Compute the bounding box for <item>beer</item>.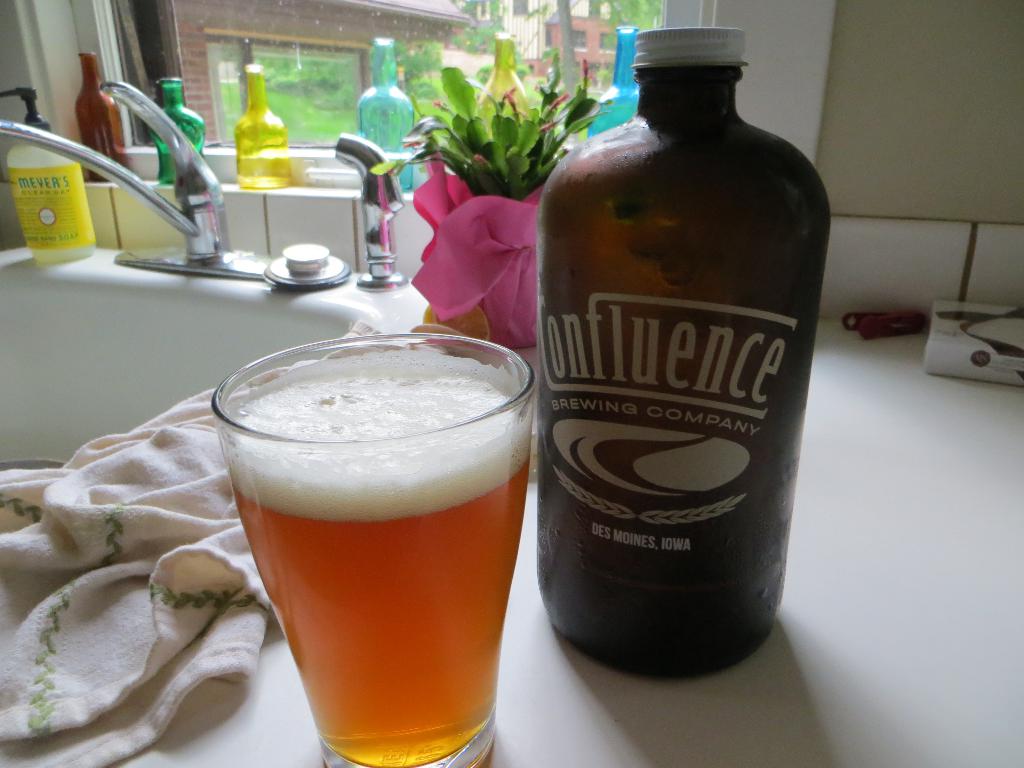
rect(227, 368, 526, 767).
